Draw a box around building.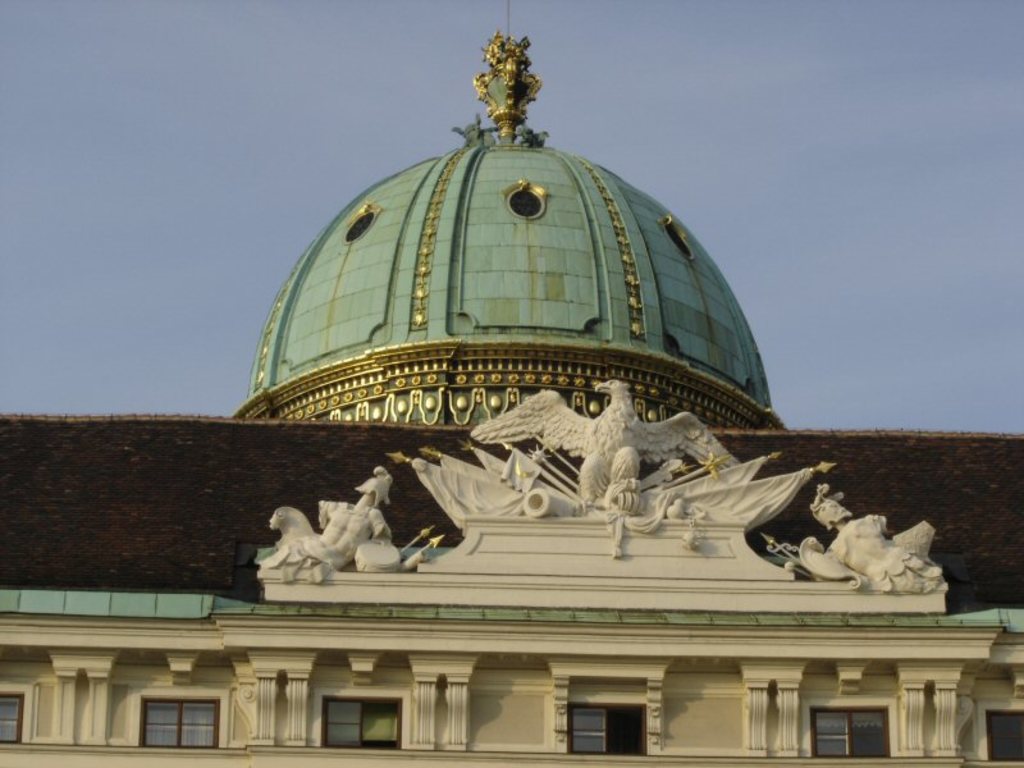
{"x1": 0, "y1": 32, "x2": 1023, "y2": 767}.
